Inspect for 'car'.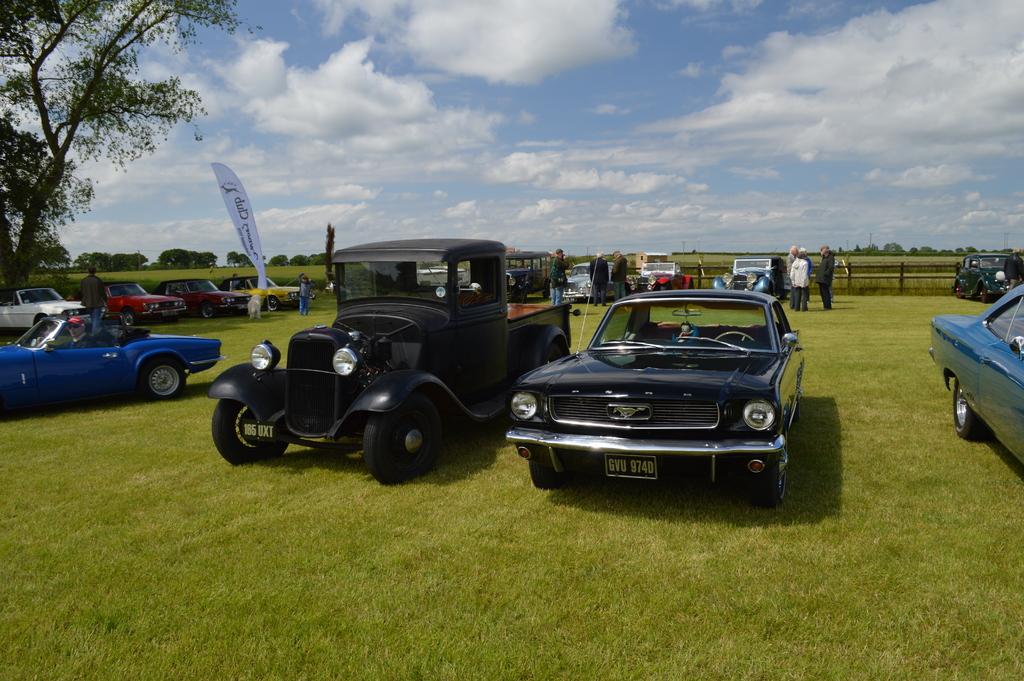
Inspection: l=635, t=260, r=704, b=296.
